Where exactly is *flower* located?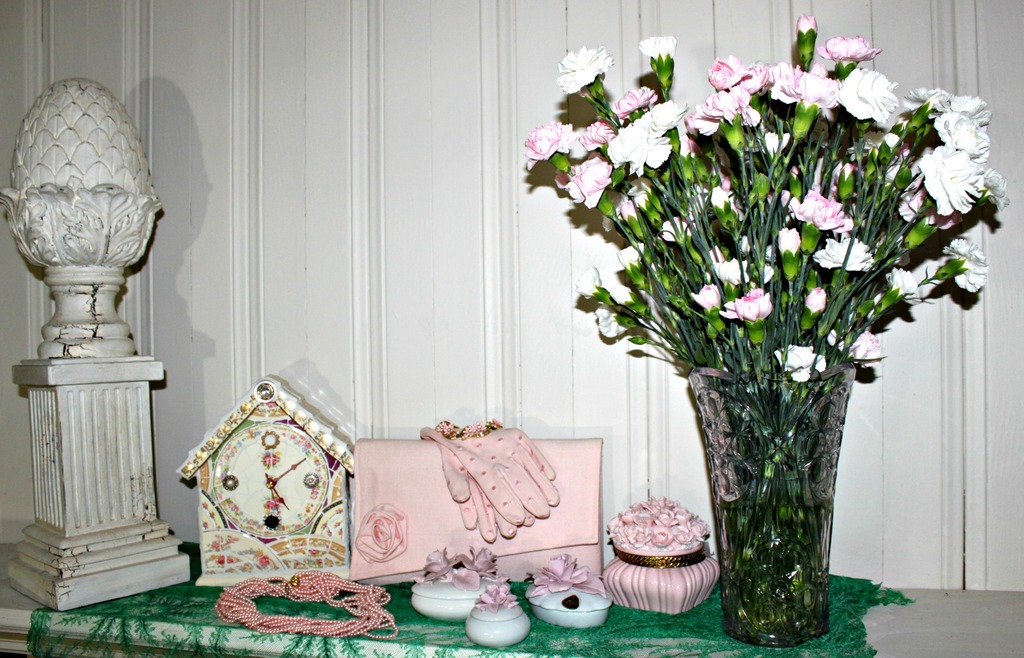
Its bounding box is [900,86,937,100].
